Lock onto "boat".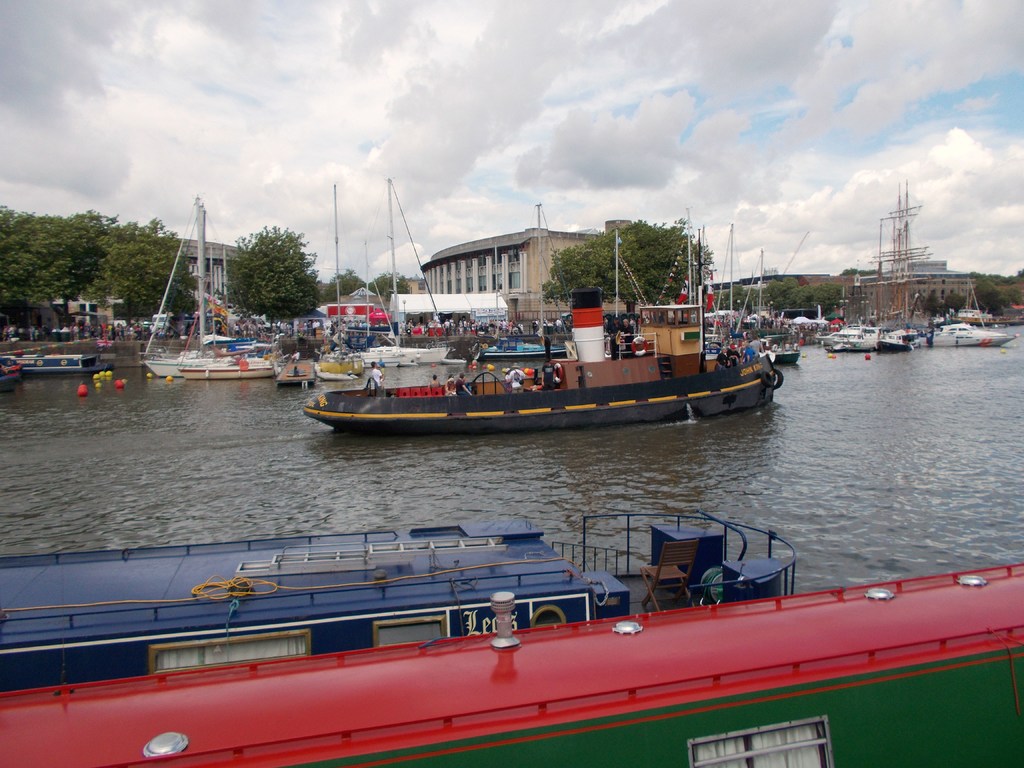
Locked: 0/509/796/691.
